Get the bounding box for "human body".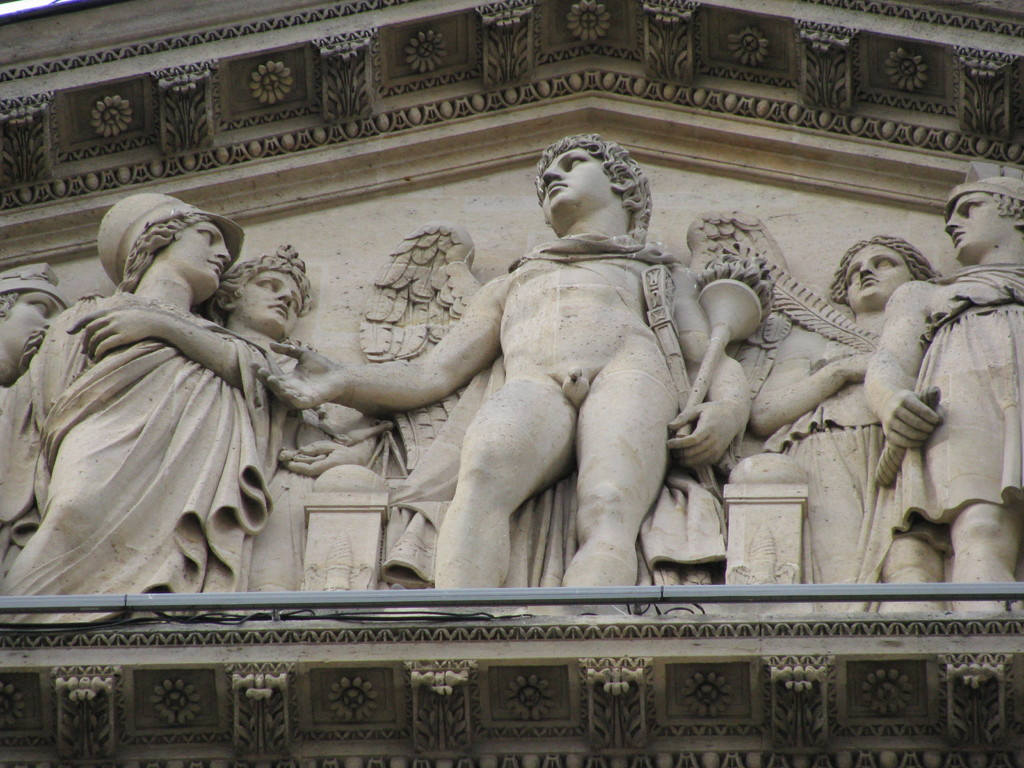
left=355, top=127, right=760, bottom=586.
